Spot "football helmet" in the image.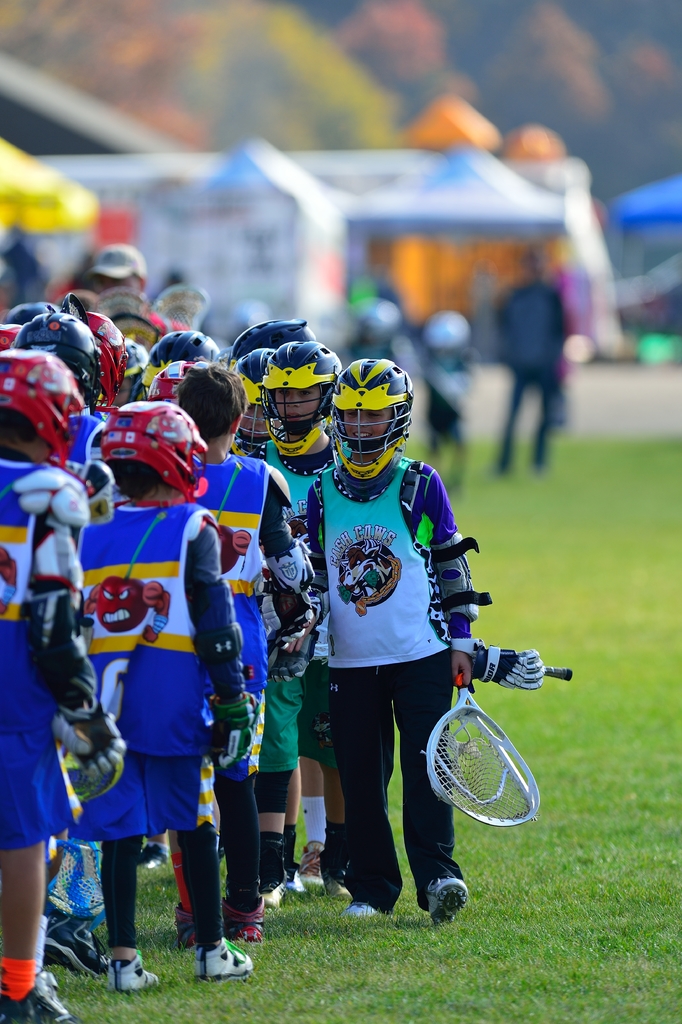
"football helmet" found at [0,344,85,471].
